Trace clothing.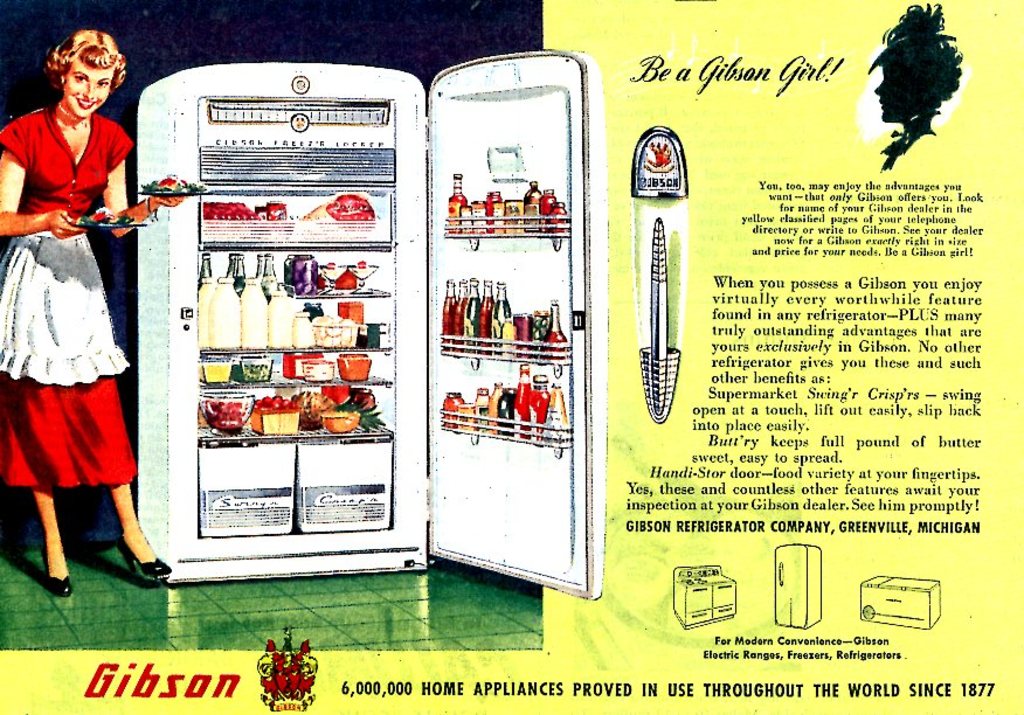
Traced to detection(877, 109, 937, 174).
